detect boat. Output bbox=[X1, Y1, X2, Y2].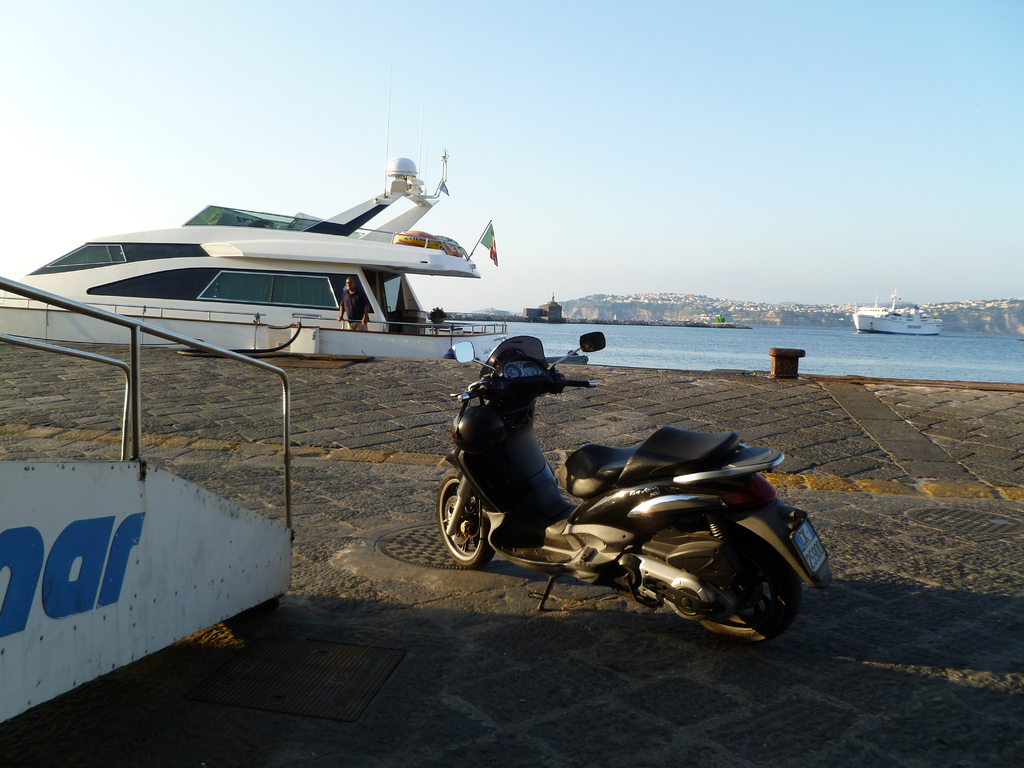
bbox=[4, 118, 575, 410].
